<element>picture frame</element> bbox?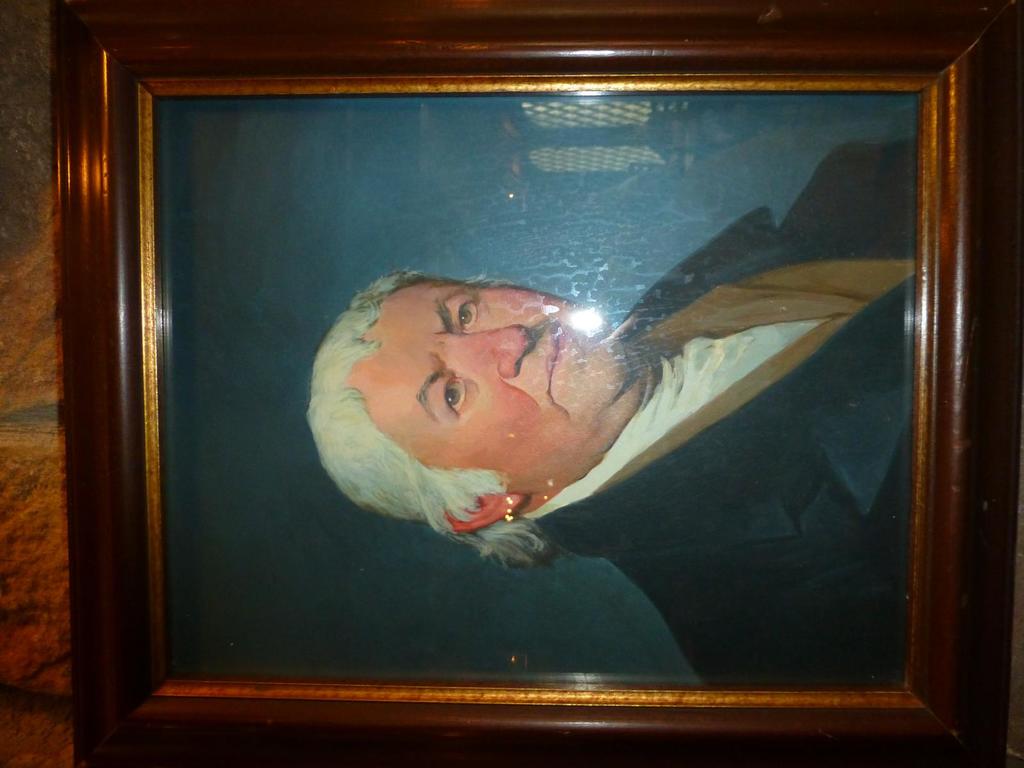
6:0:1023:767
